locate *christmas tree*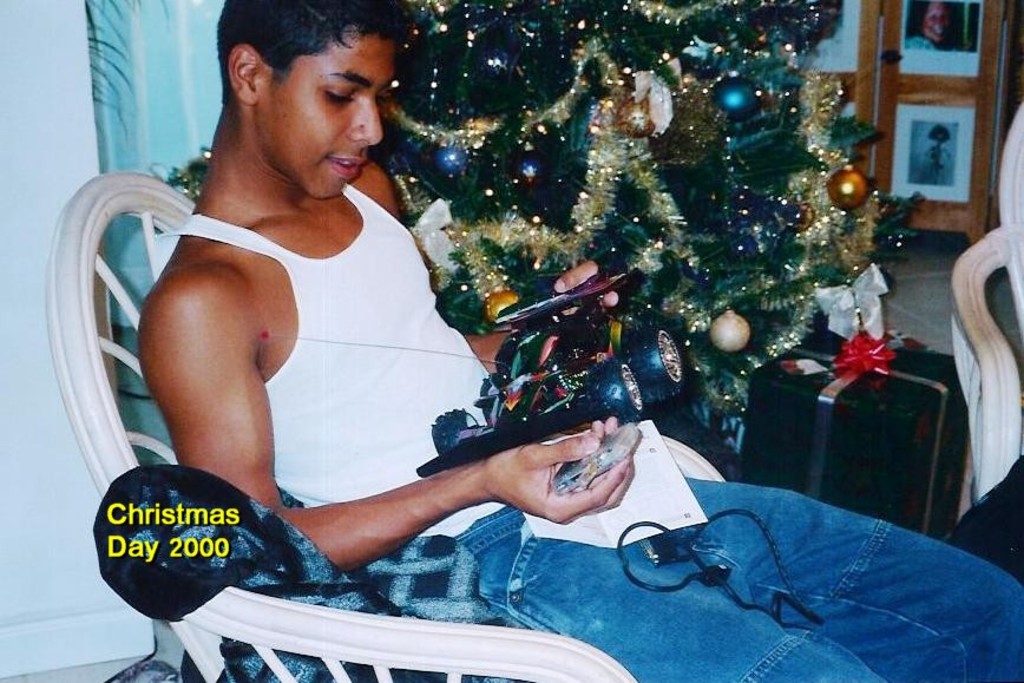
rect(396, 0, 853, 498)
